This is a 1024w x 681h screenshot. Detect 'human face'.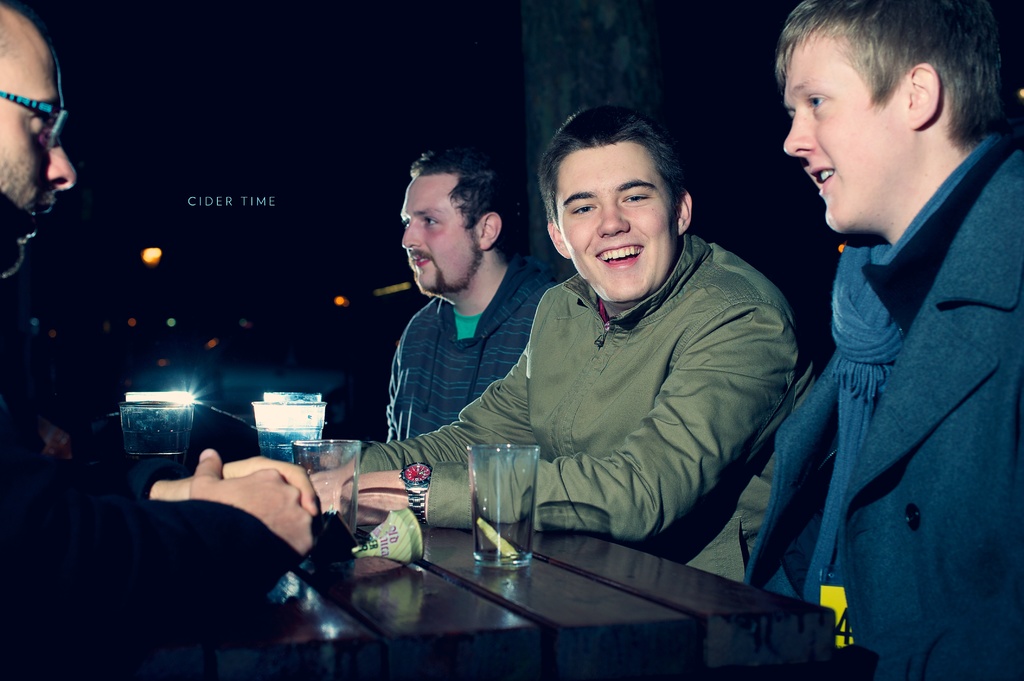
[left=399, top=177, right=466, bottom=292].
